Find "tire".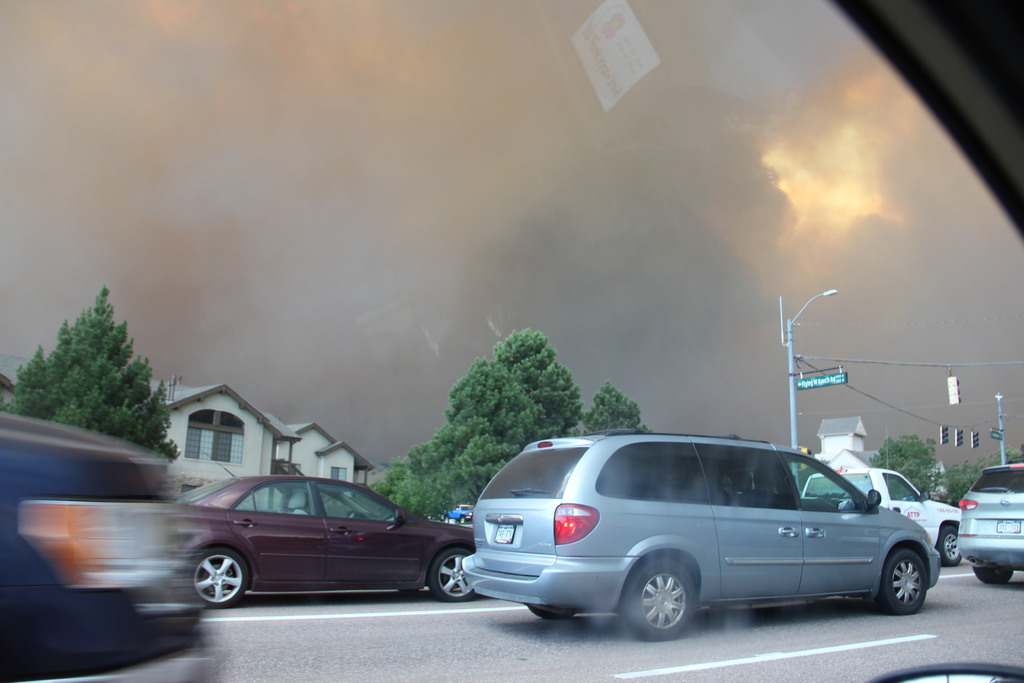
bbox=(184, 547, 256, 607).
